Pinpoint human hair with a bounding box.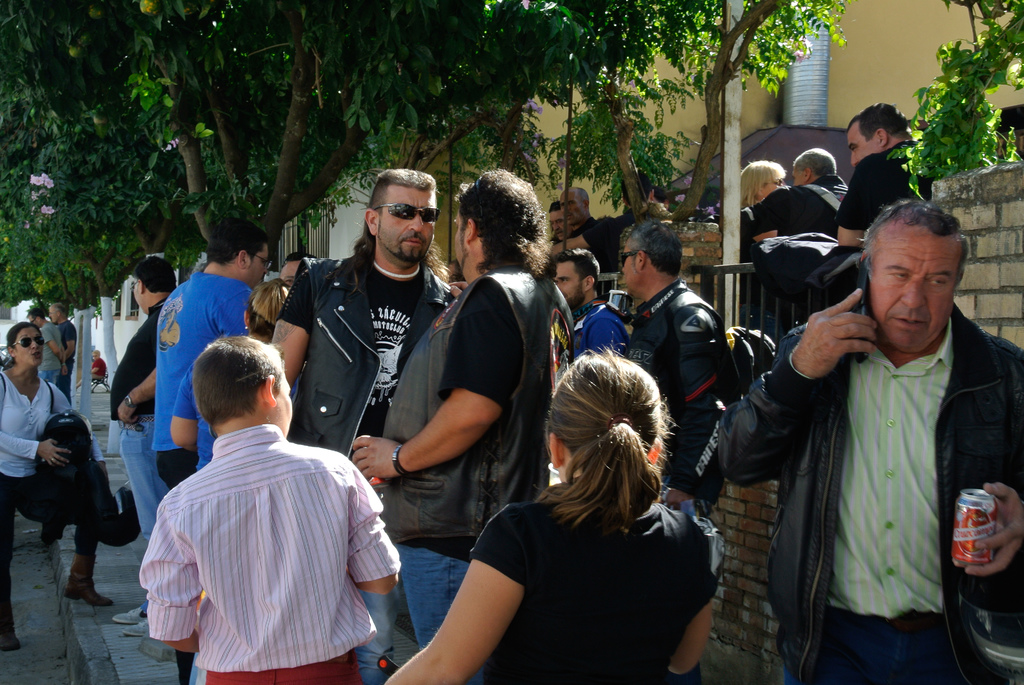
[794, 149, 836, 179].
